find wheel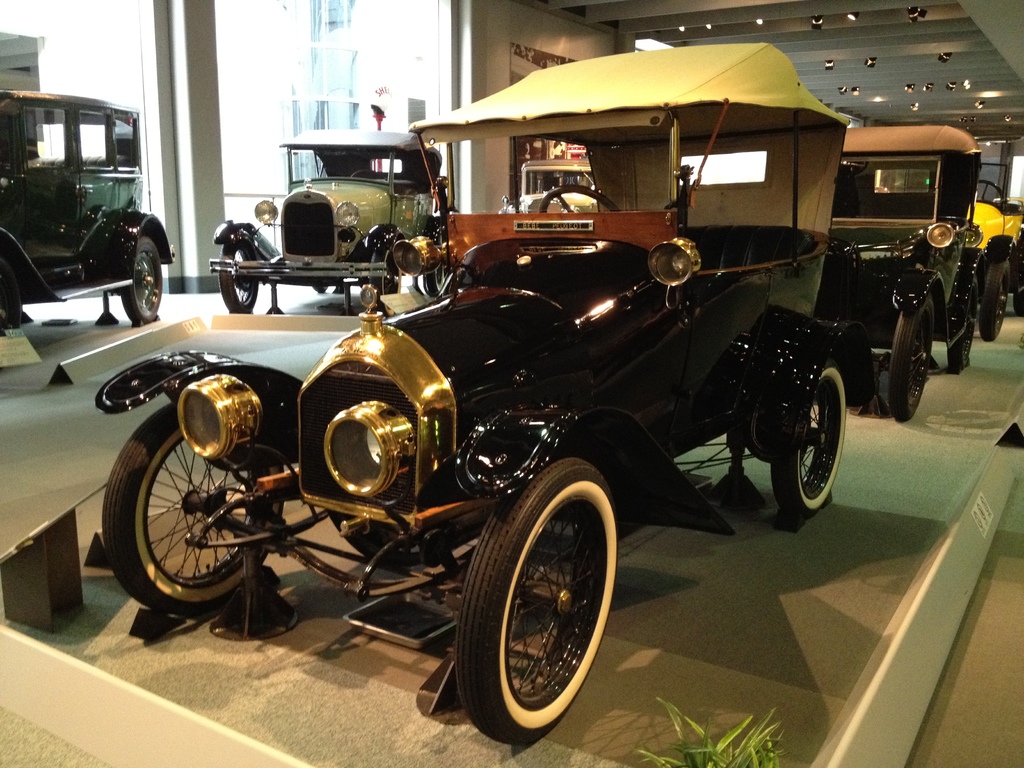
select_region(887, 292, 936, 422)
